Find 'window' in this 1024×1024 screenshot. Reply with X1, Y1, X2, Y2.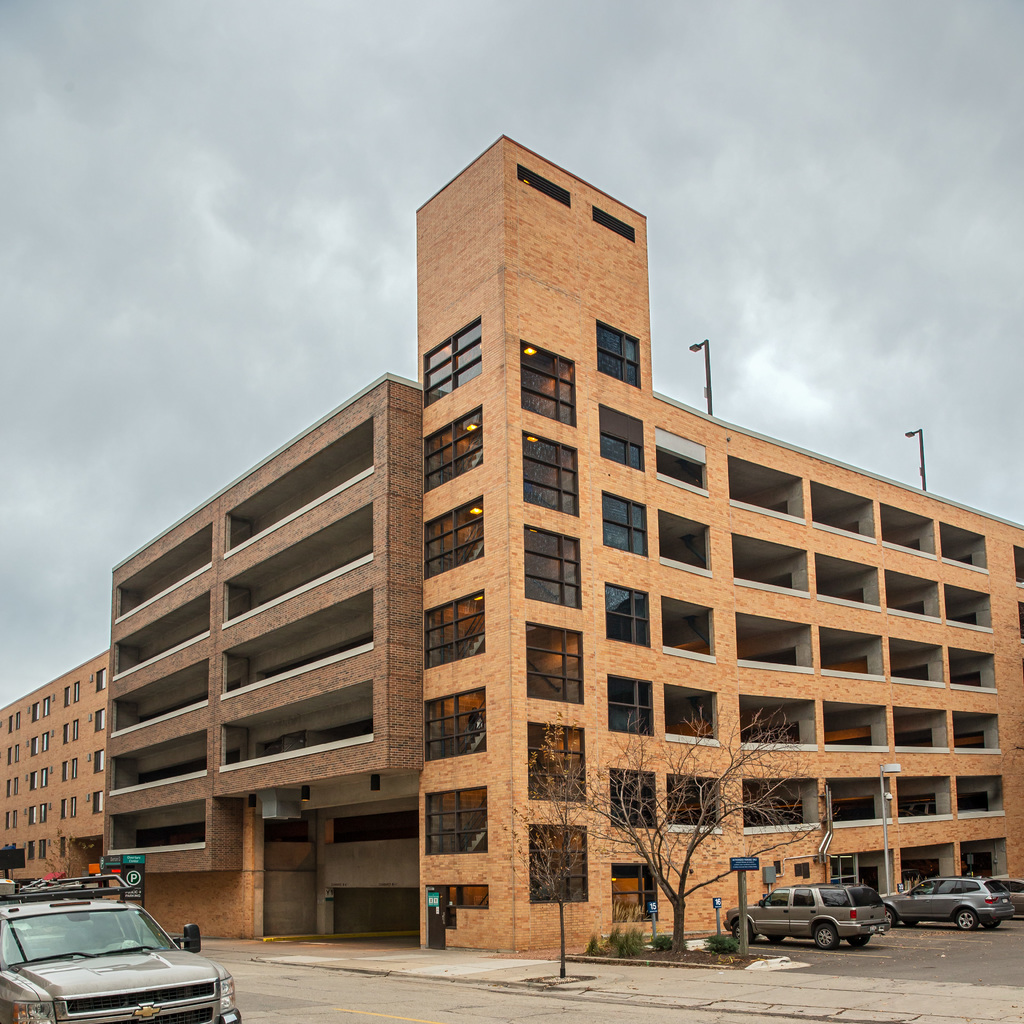
56, 800, 67, 819.
